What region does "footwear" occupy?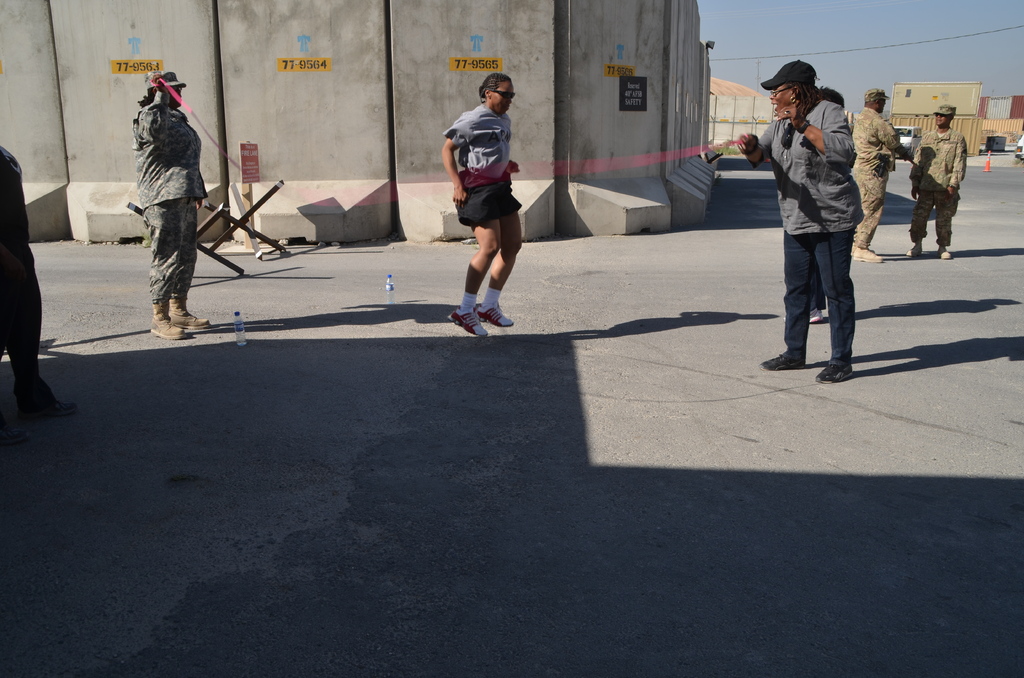
[477, 302, 517, 334].
